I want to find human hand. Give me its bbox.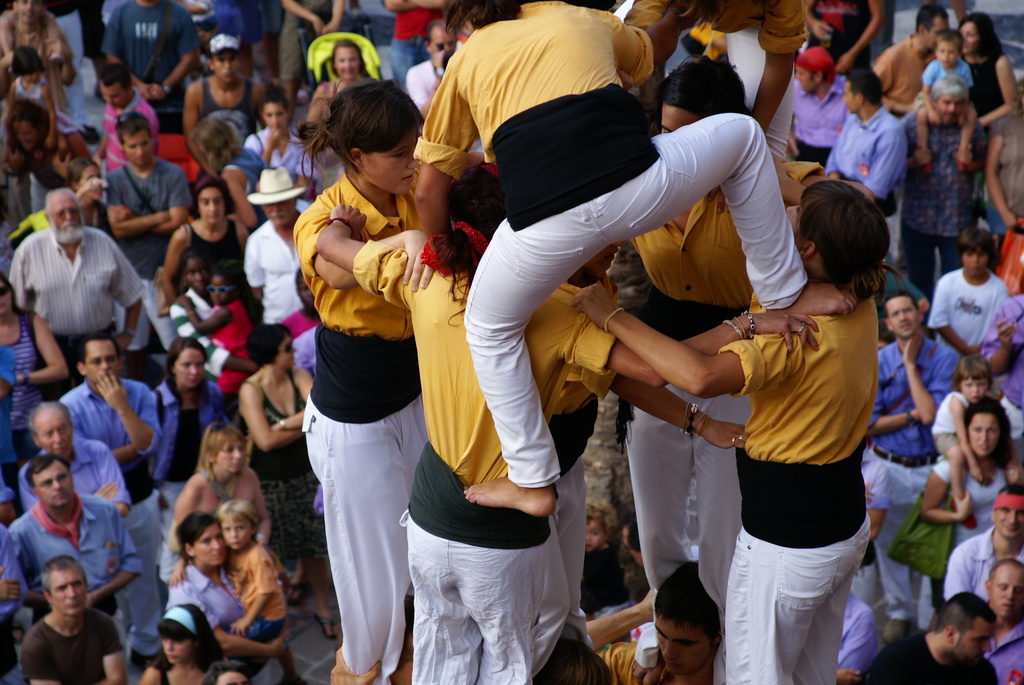
bbox=[95, 482, 118, 504].
